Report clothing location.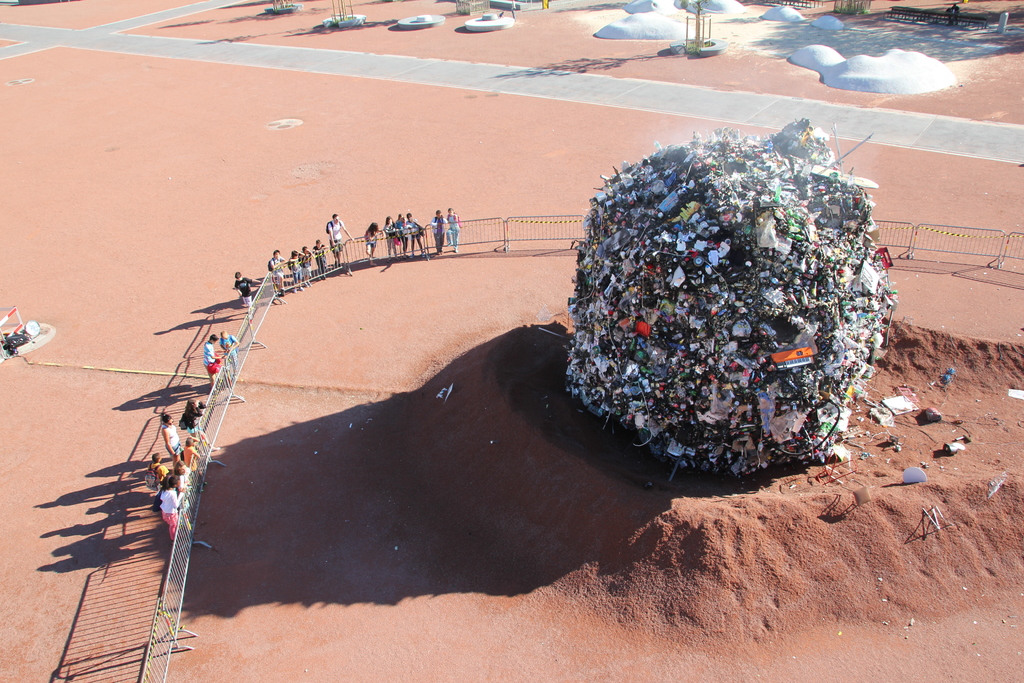
Report: detection(183, 444, 204, 465).
